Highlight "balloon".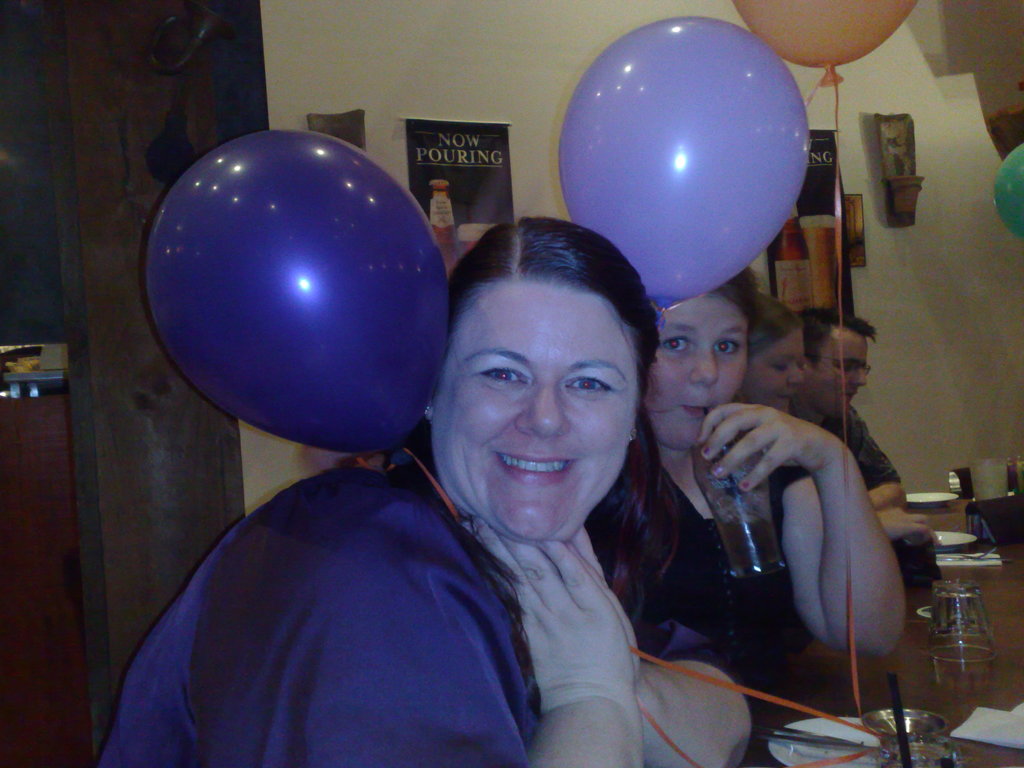
Highlighted region: select_region(149, 131, 453, 467).
